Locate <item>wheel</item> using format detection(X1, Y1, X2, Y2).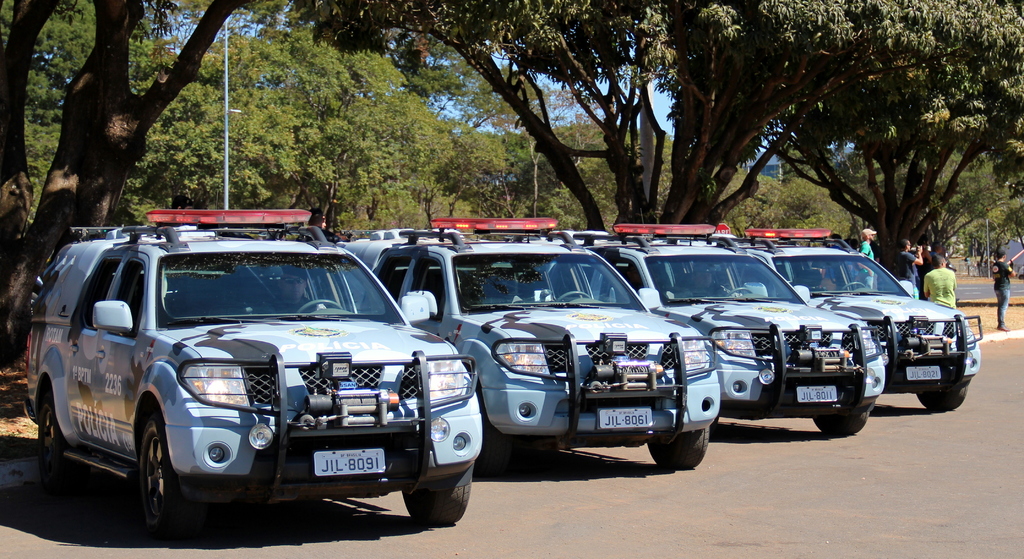
detection(557, 290, 593, 302).
